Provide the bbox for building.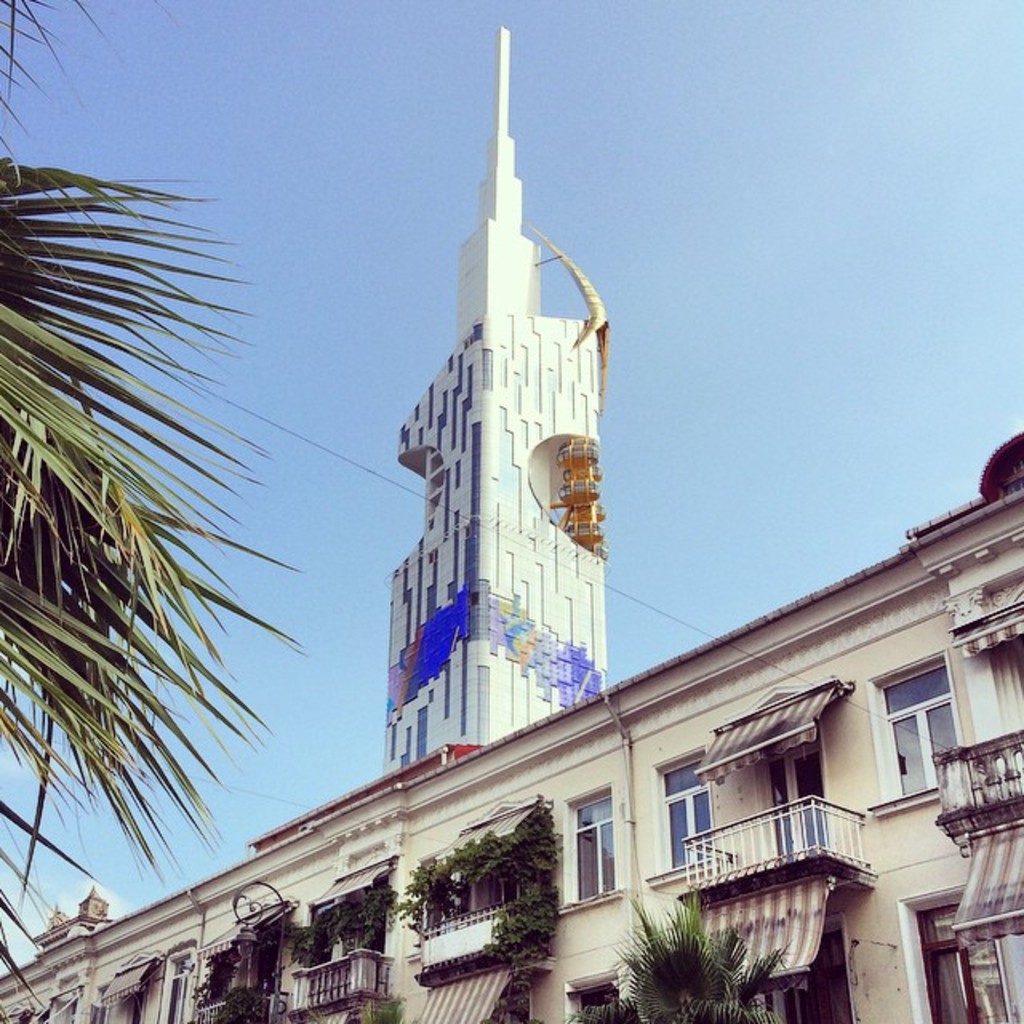
[left=0, top=435, right=1022, bottom=1022].
